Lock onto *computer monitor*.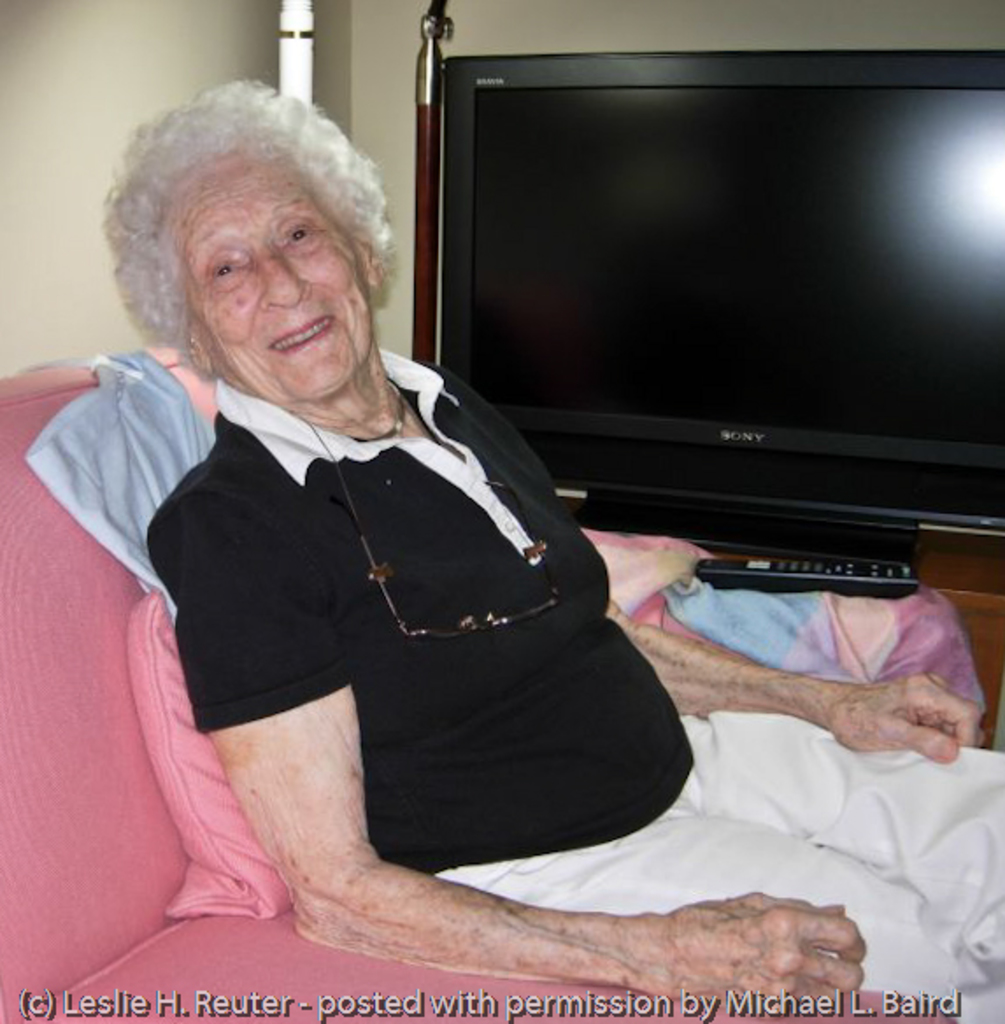
Locked: [442,49,1003,565].
